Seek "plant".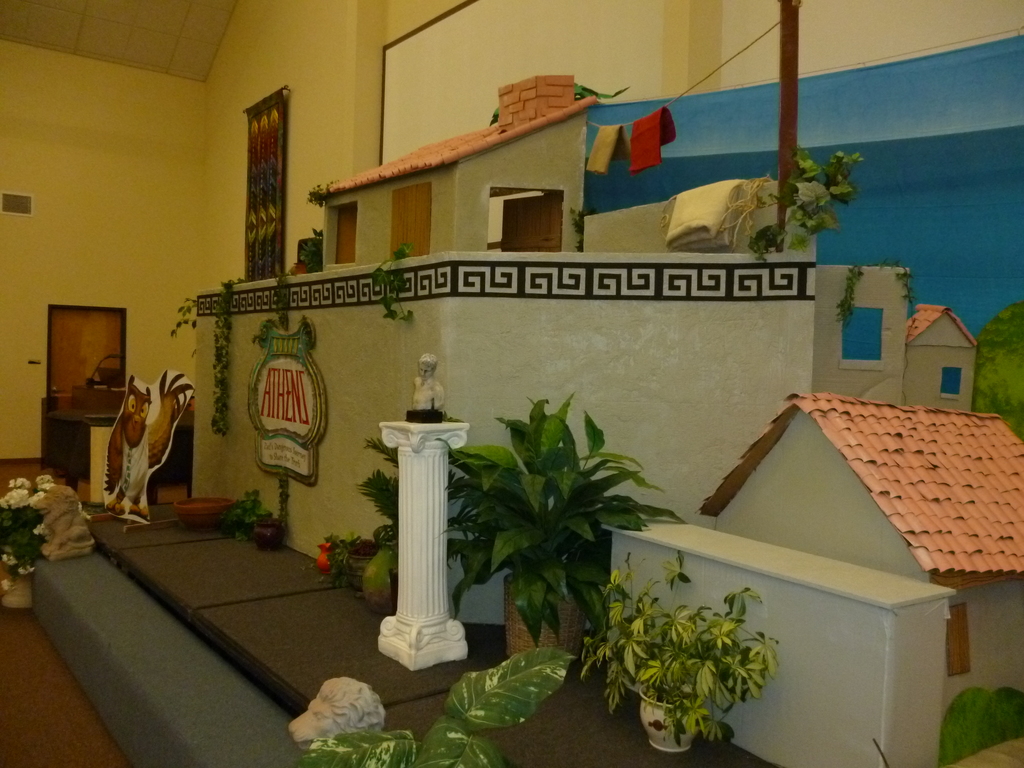
[717,147,877,263].
